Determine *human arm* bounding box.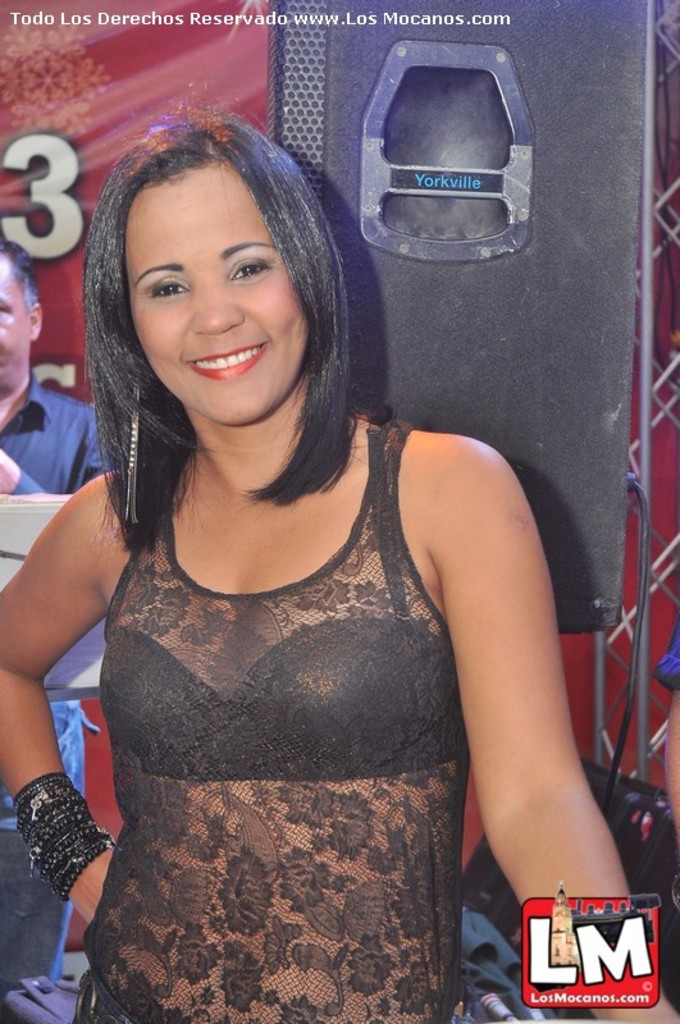
Determined: box=[654, 627, 679, 847].
